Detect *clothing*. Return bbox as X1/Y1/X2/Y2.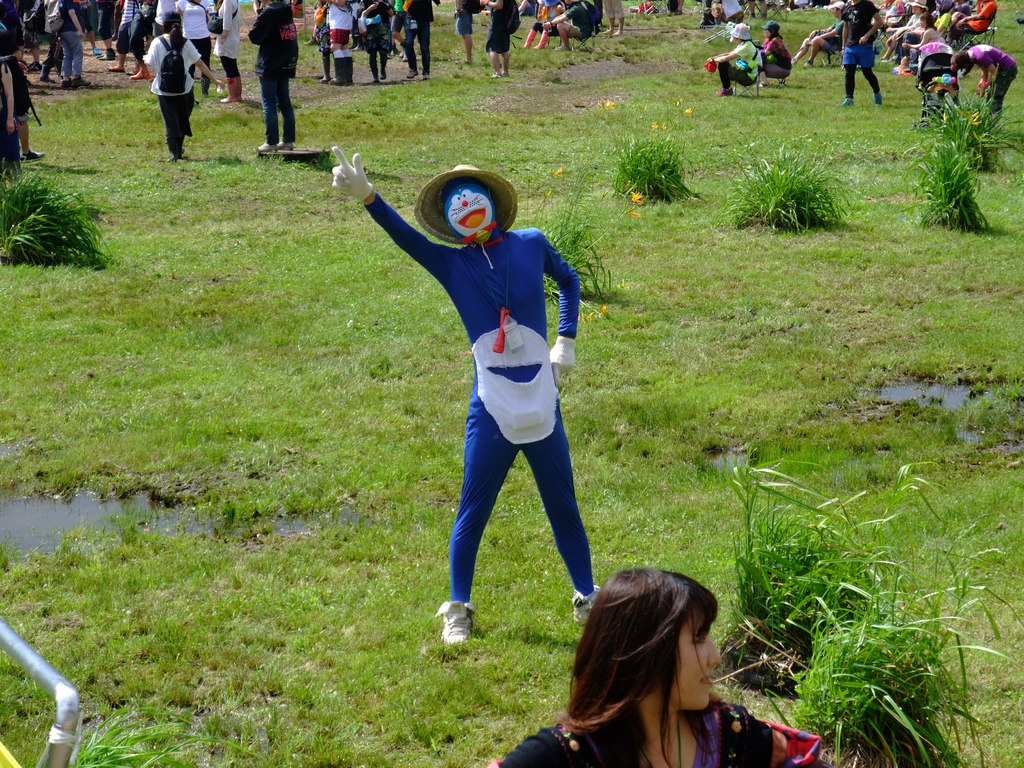
325/0/346/49.
